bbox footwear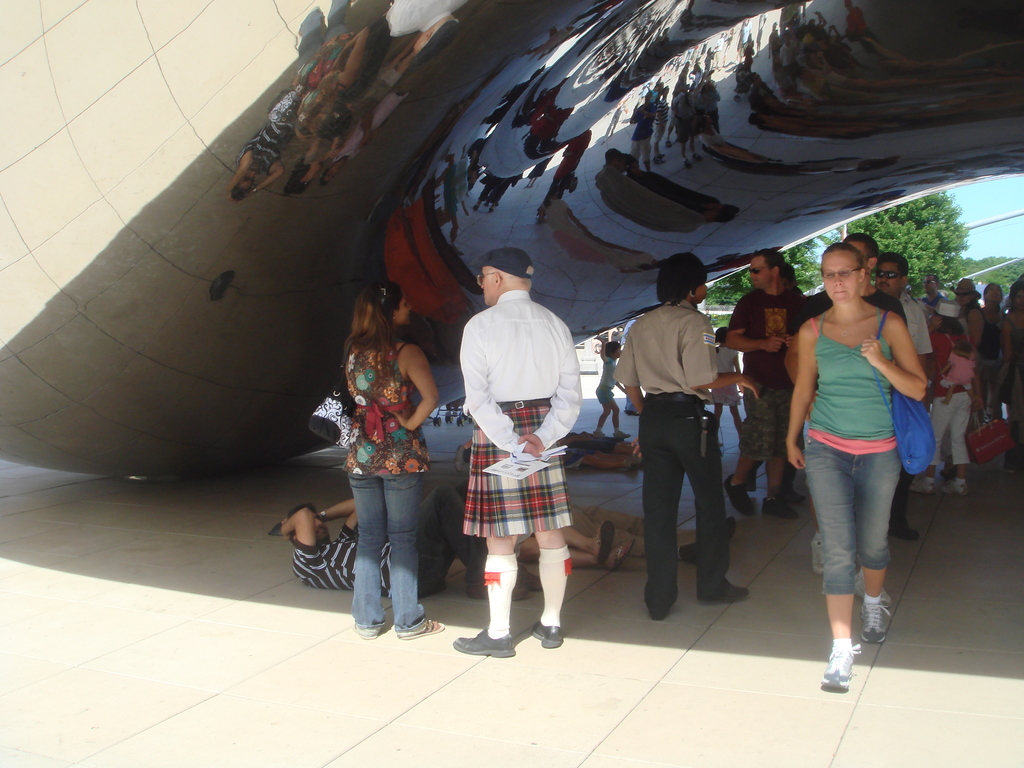
detection(644, 580, 668, 620)
